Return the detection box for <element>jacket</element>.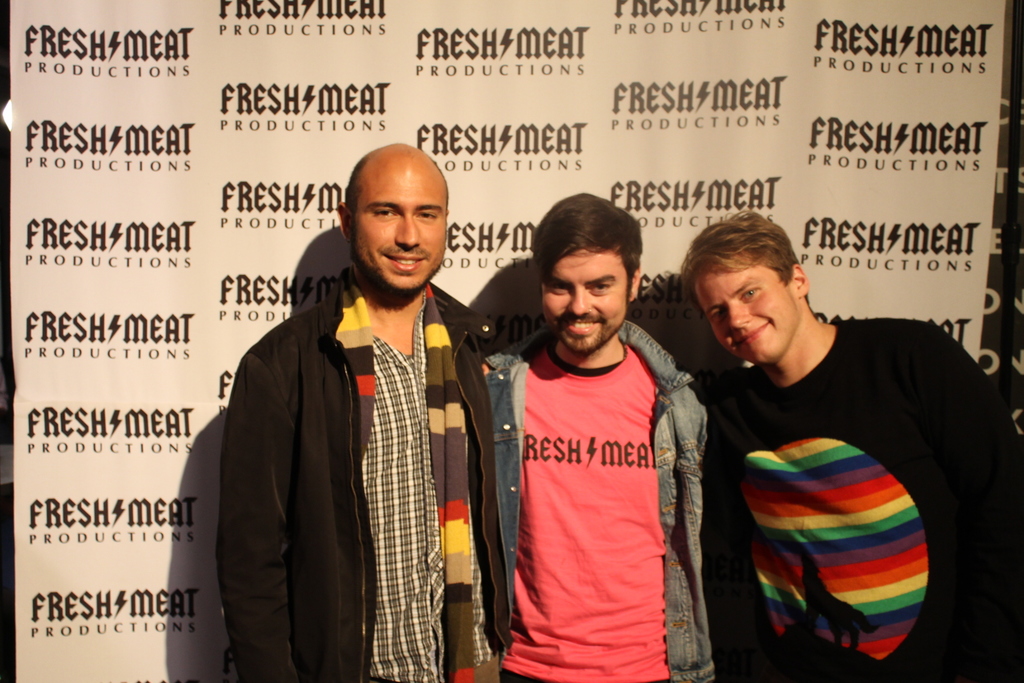
pyautogui.locateOnScreen(205, 210, 506, 671).
